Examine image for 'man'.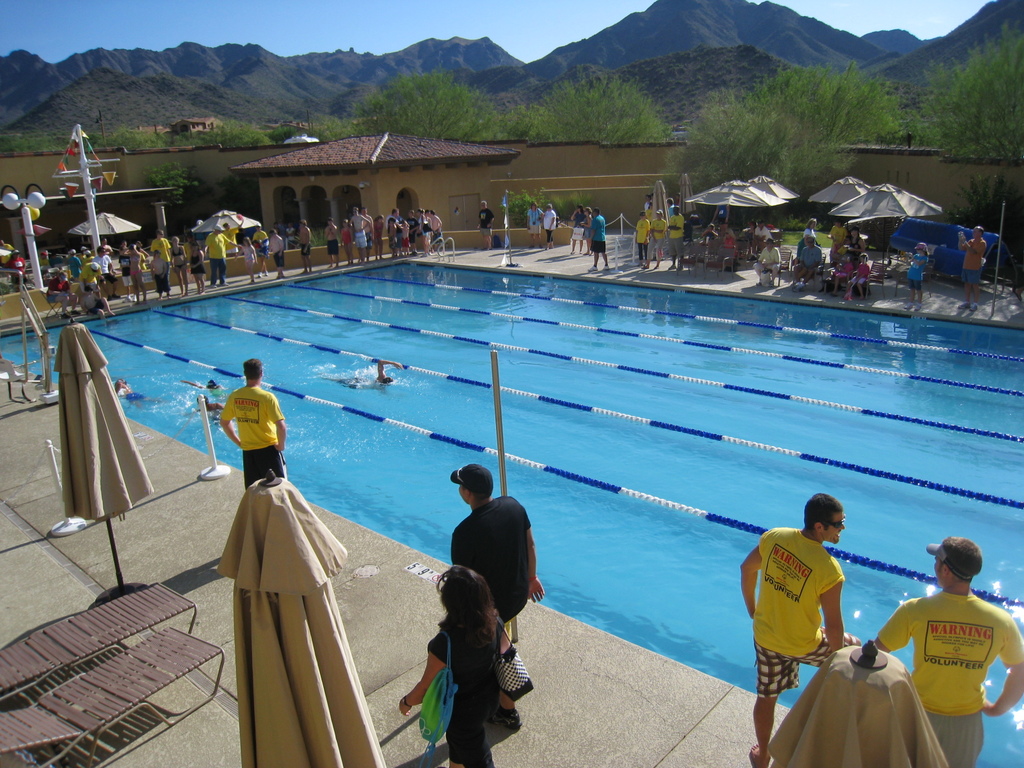
Examination result: bbox(254, 221, 266, 274).
